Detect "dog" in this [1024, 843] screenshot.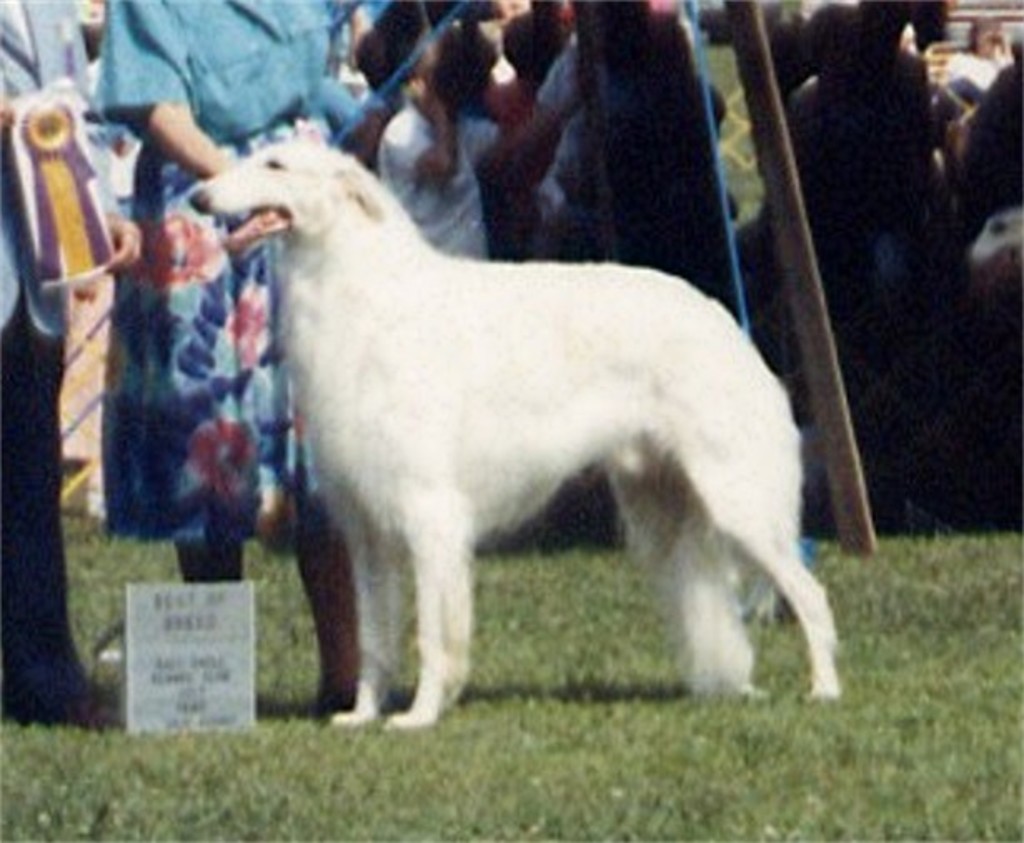
Detection: <region>185, 118, 862, 716</region>.
